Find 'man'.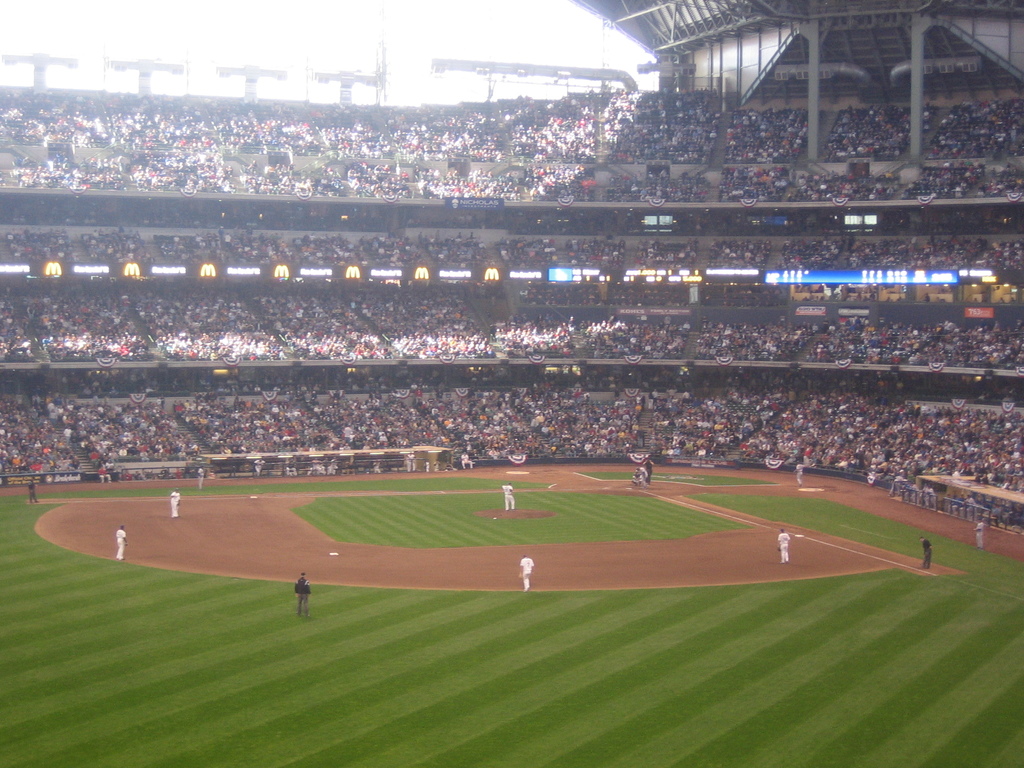
pyautogui.locateOnScreen(920, 536, 931, 566).
